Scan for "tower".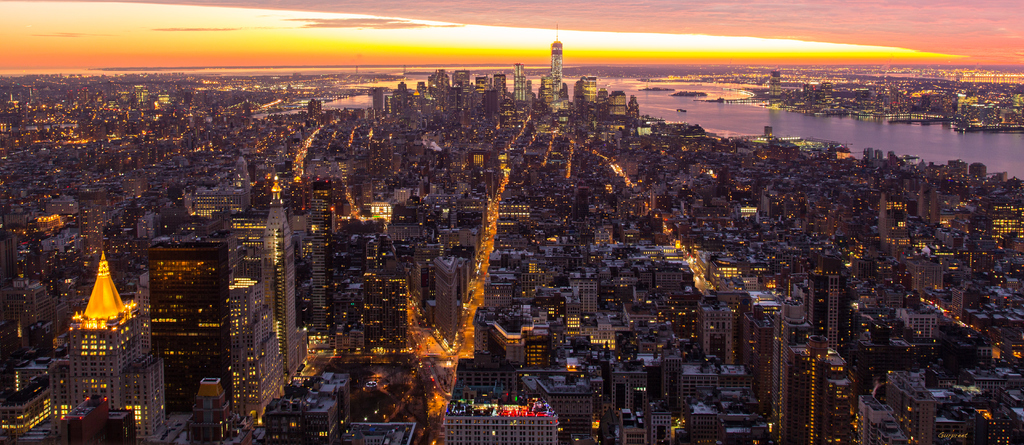
Scan result: locate(48, 248, 192, 444).
